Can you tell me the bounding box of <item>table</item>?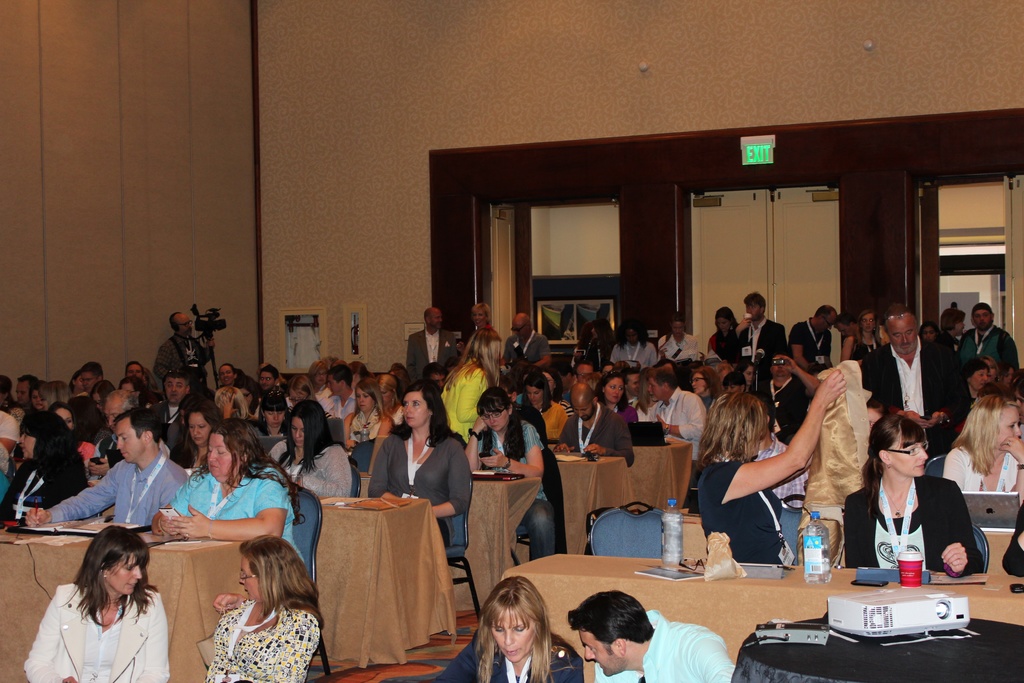
[555, 454, 643, 555].
